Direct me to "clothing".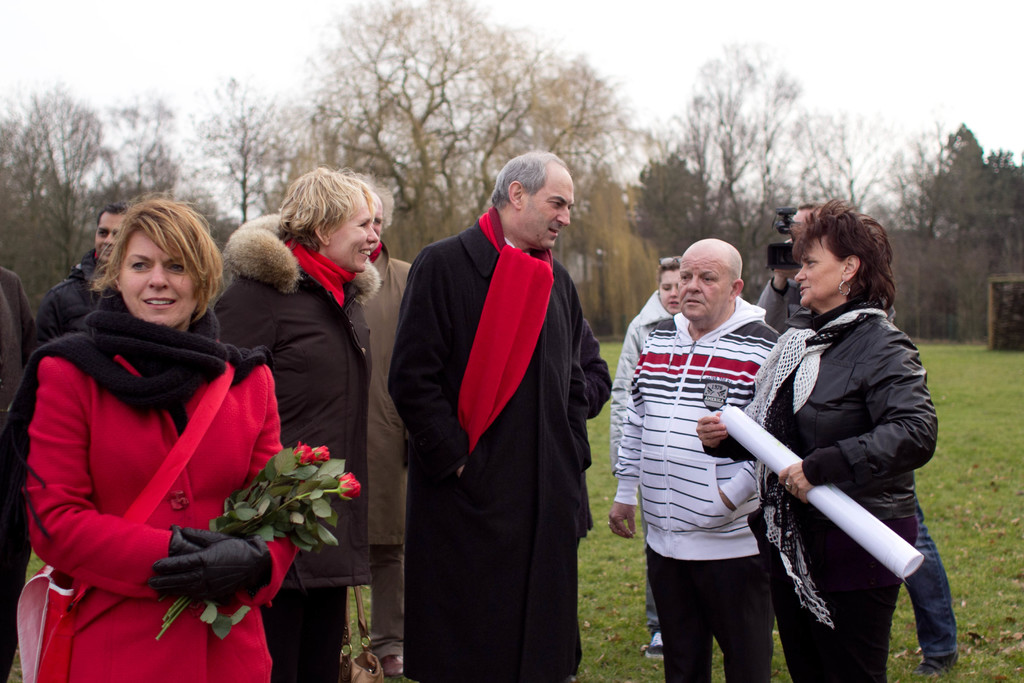
Direction: <box>904,513,963,661</box>.
